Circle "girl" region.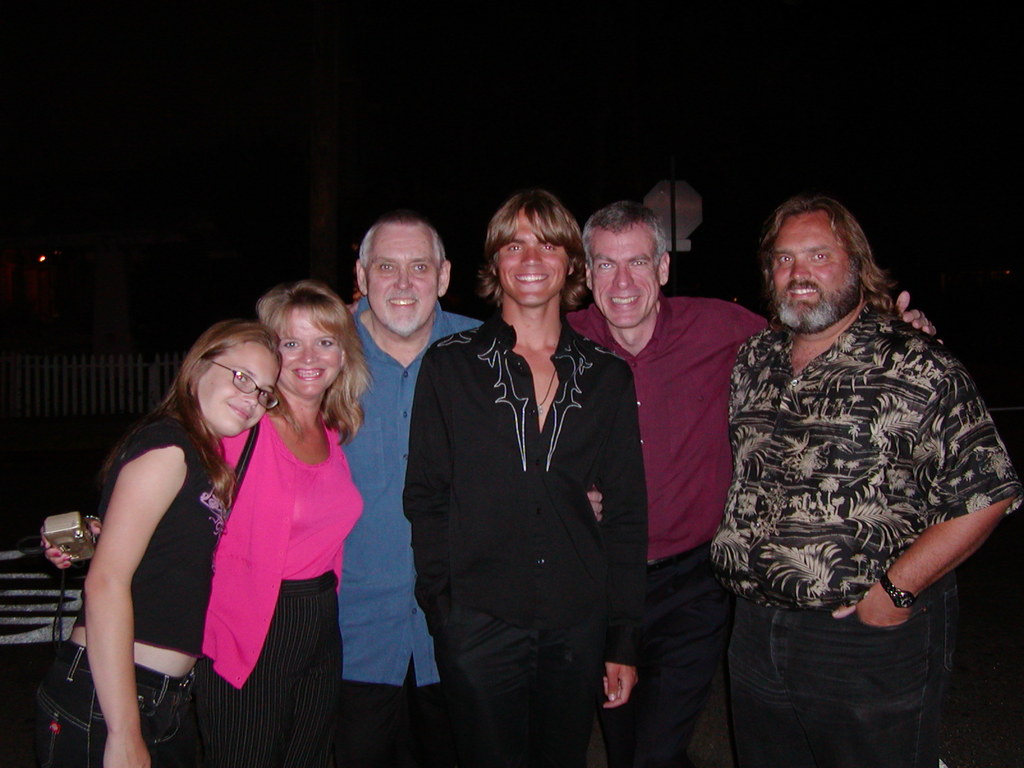
Region: pyautogui.locateOnScreen(38, 318, 284, 767).
